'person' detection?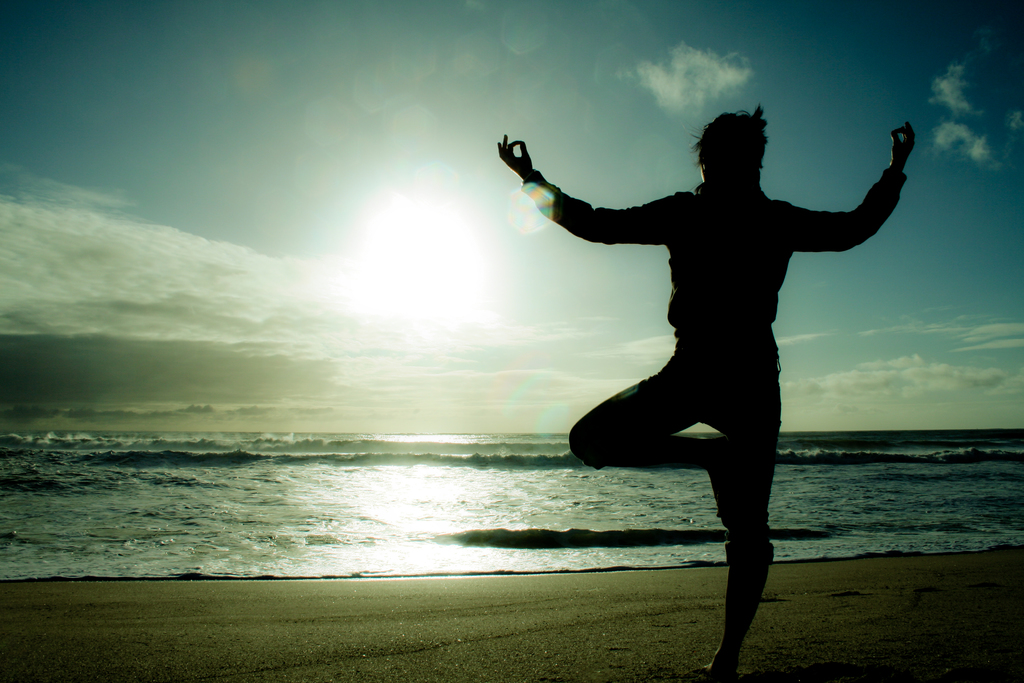
[x1=526, y1=104, x2=904, y2=615]
